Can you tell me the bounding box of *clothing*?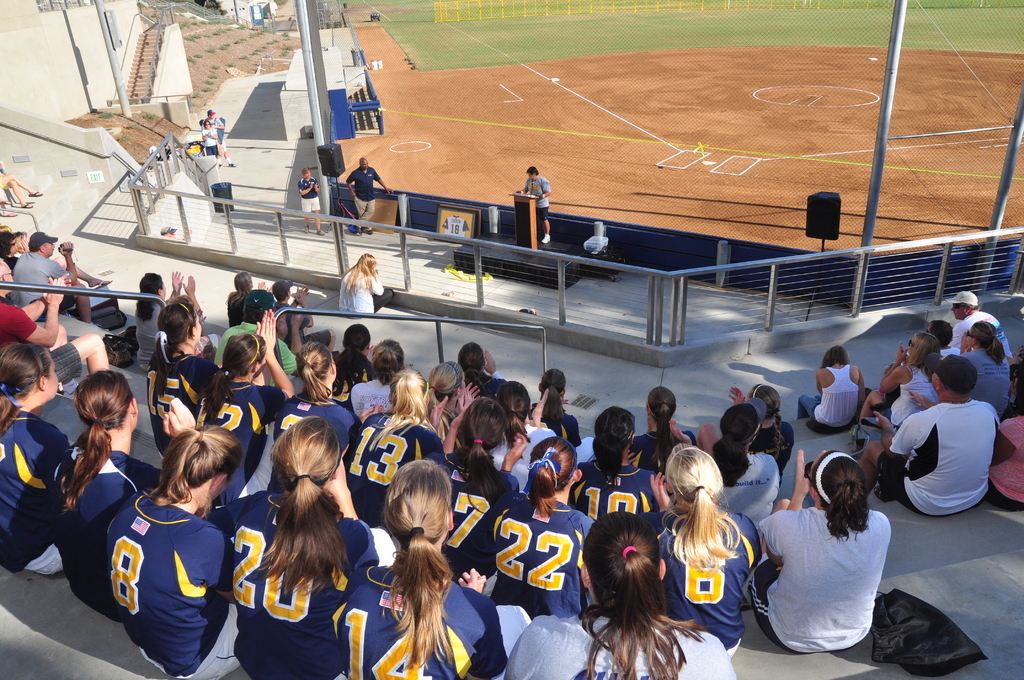
select_region(352, 412, 466, 489).
